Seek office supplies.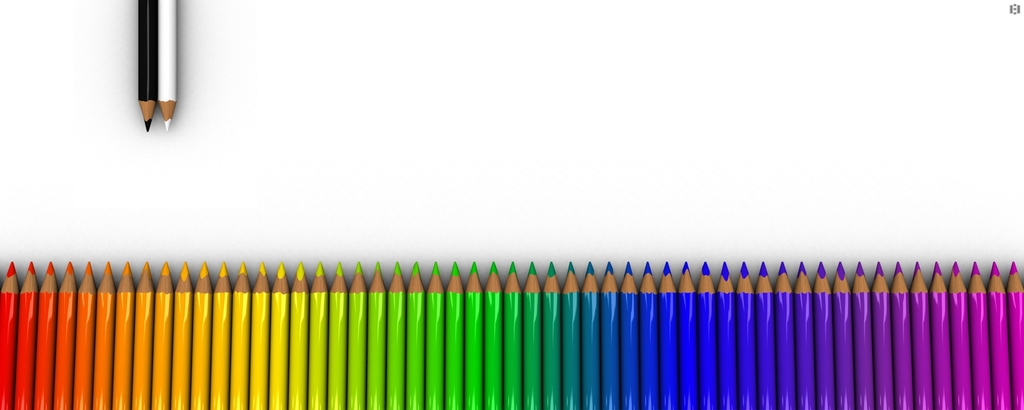
(left=113, top=263, right=131, bottom=407).
